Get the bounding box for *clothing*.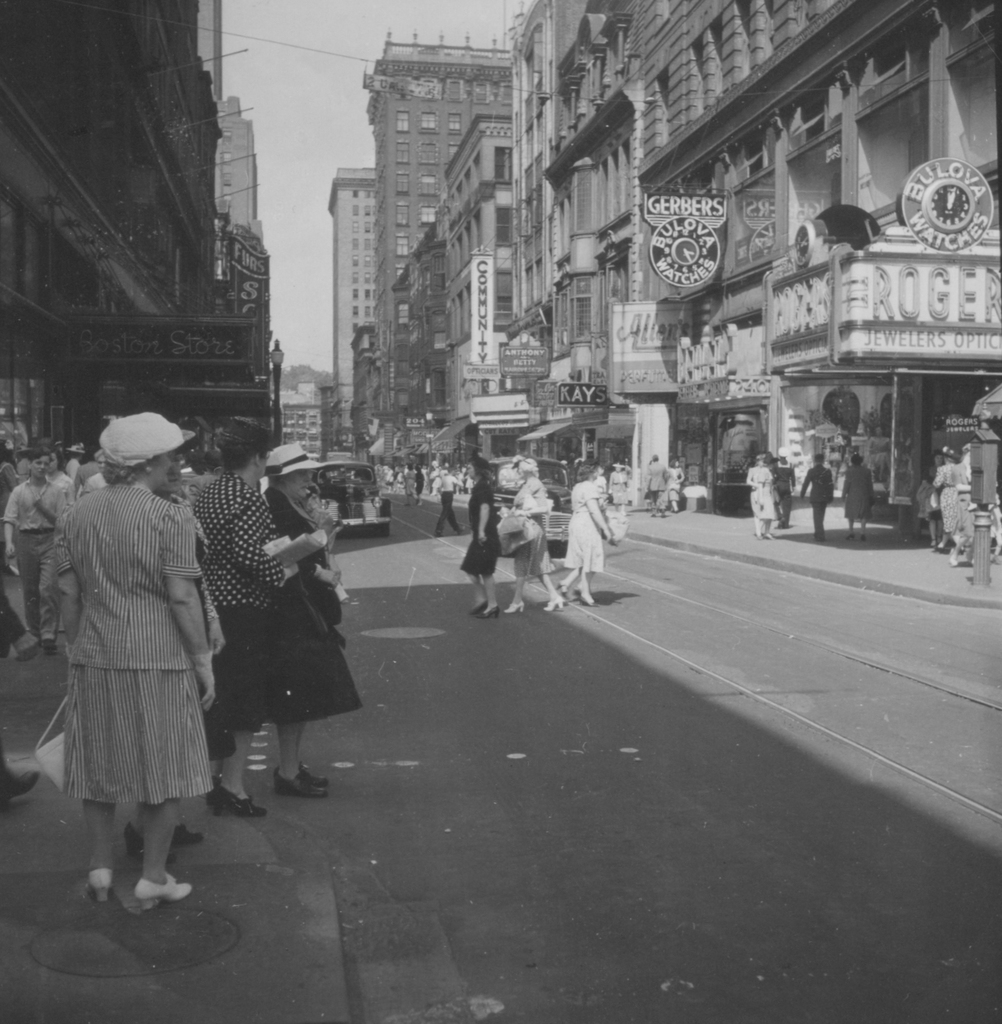
[568,480,605,571].
